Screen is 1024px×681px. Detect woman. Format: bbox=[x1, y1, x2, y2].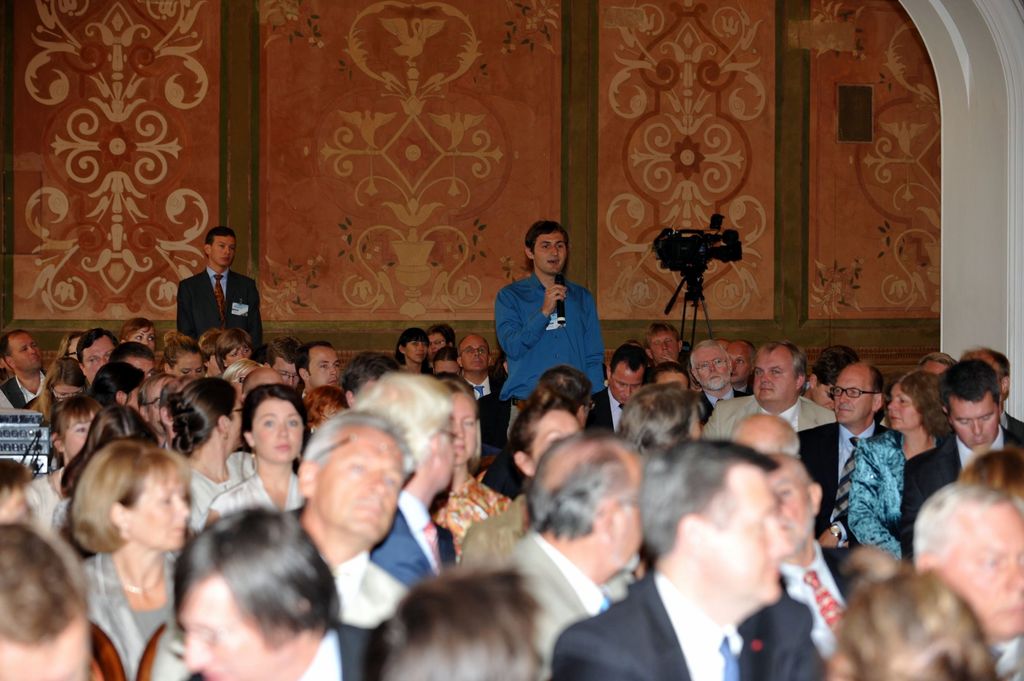
bbox=[26, 392, 107, 528].
